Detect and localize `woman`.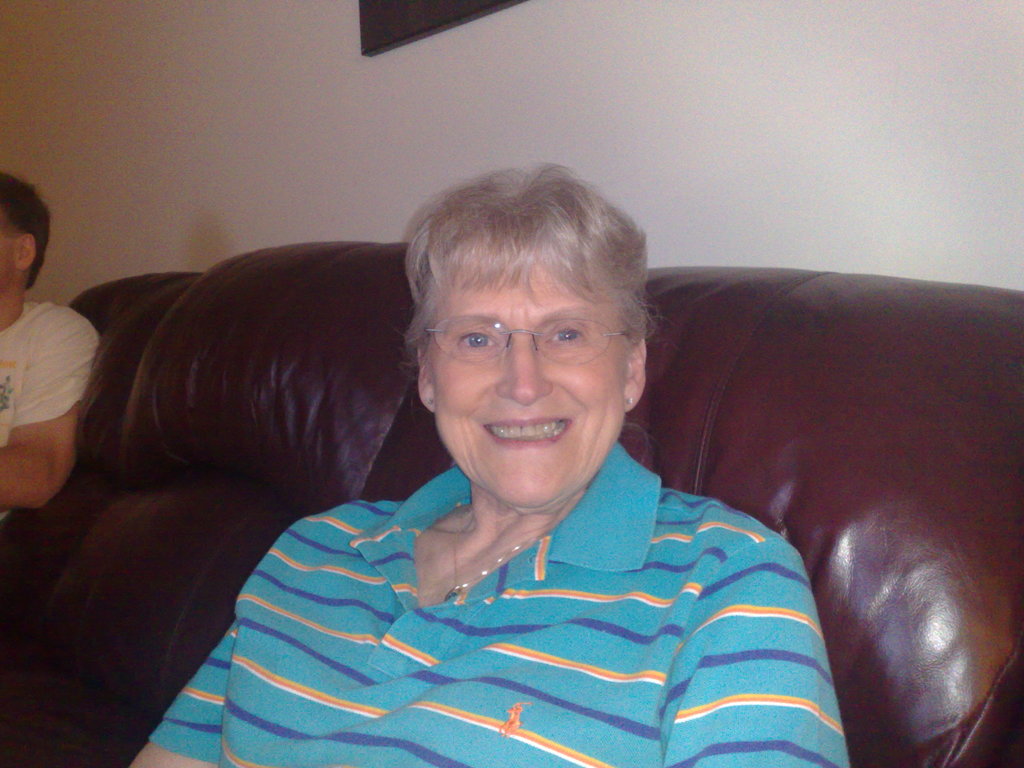
Localized at bbox(129, 158, 851, 767).
